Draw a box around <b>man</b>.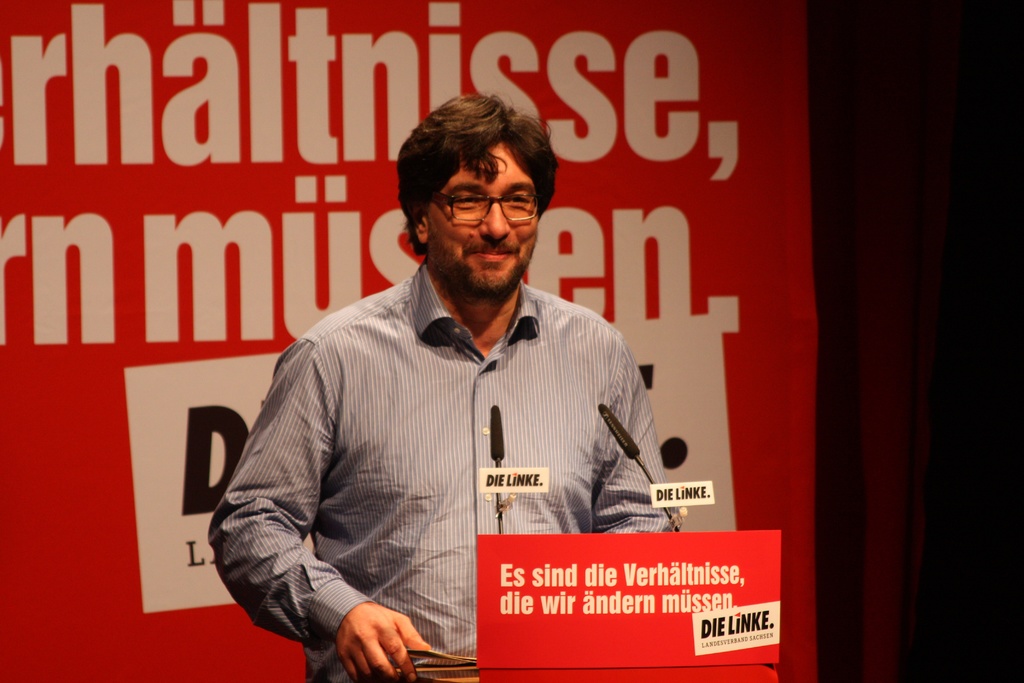
Rect(243, 122, 678, 635).
